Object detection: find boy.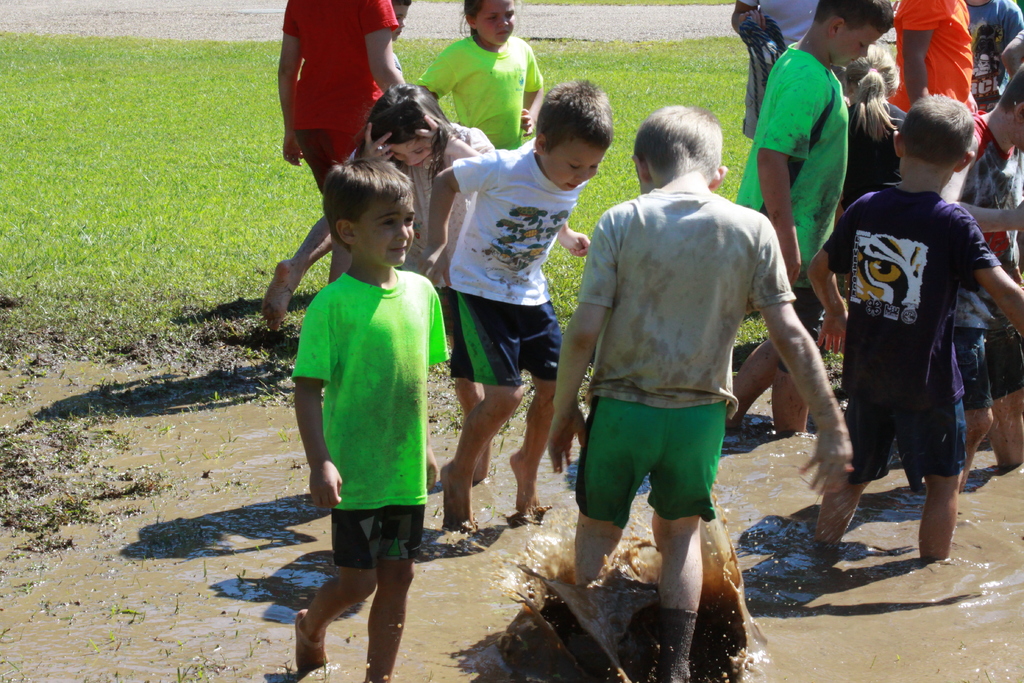
x1=549, y1=105, x2=857, y2=682.
